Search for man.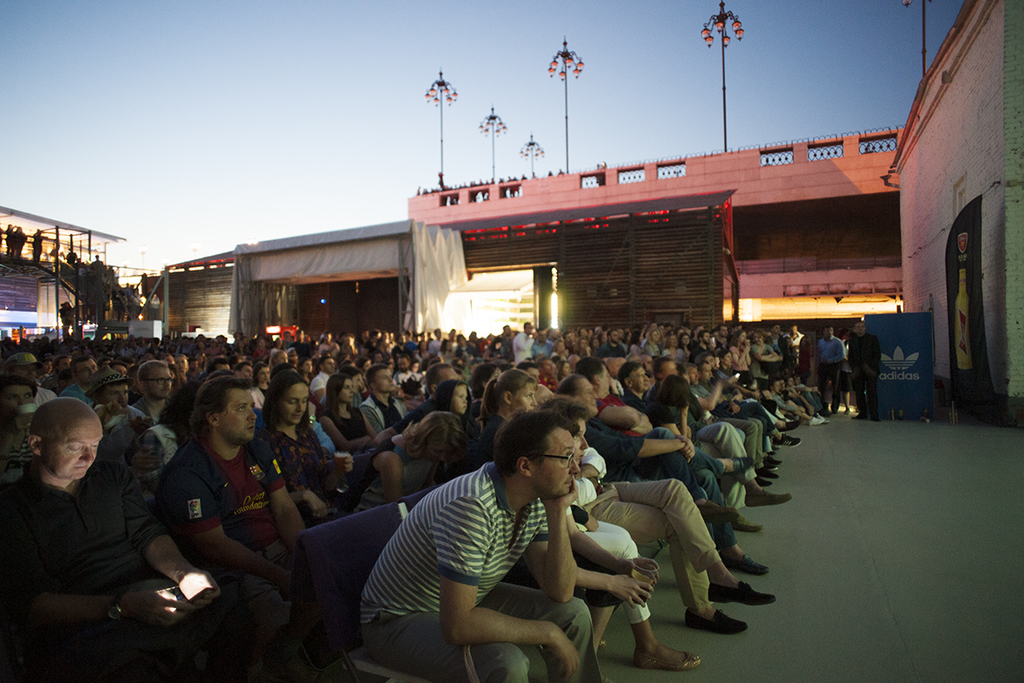
Found at <bbox>0, 348, 57, 405</bbox>.
